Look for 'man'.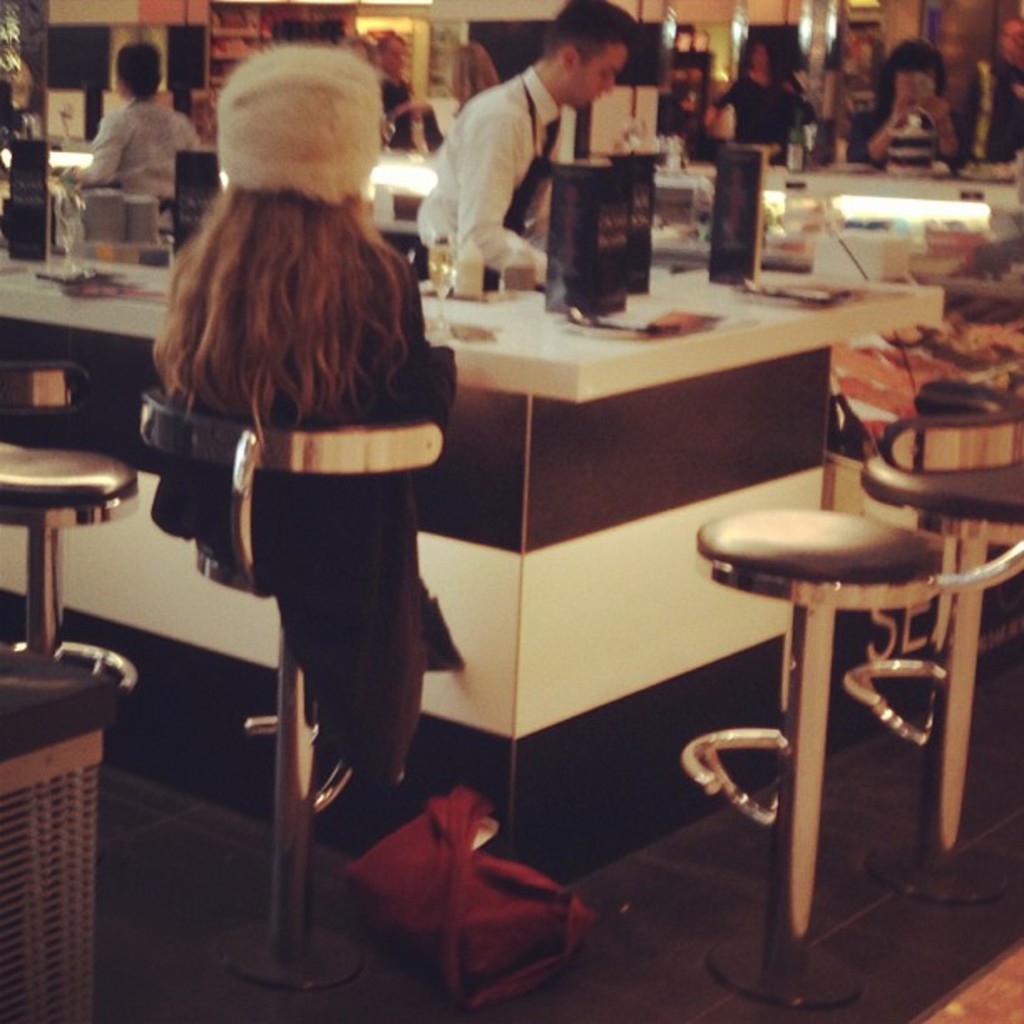
Found: pyautogui.locateOnScreen(422, 40, 629, 278).
